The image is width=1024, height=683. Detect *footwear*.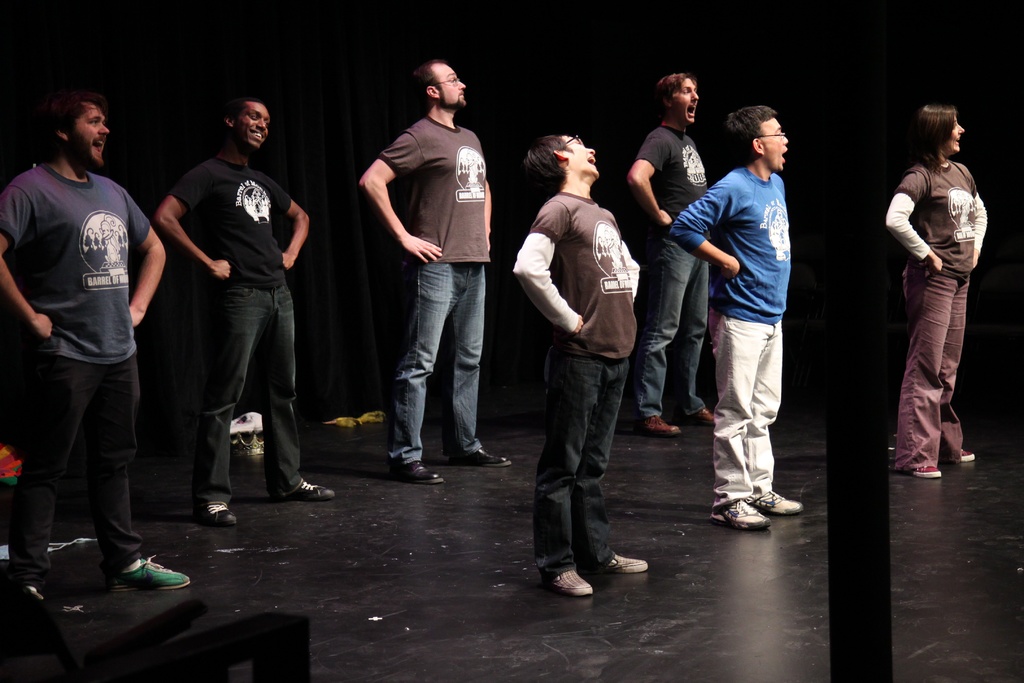
Detection: x1=962 y1=448 x2=973 y2=463.
